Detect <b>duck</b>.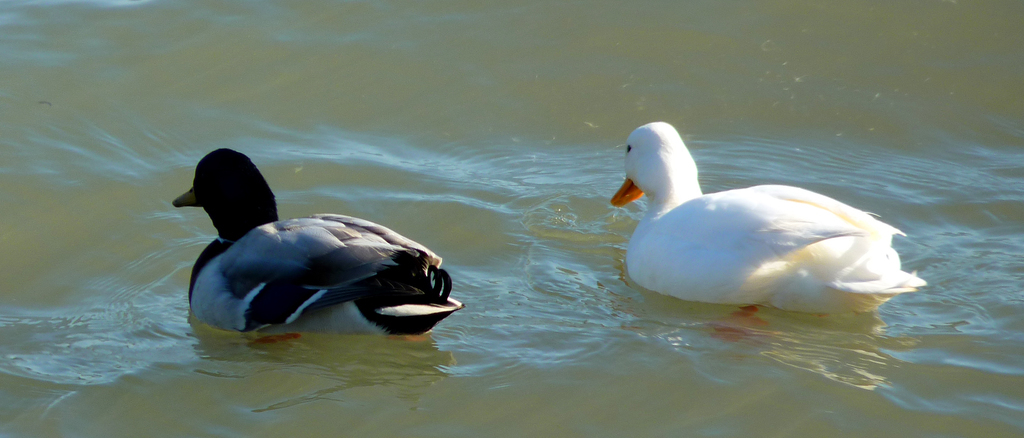
Detected at {"x1": 168, "y1": 147, "x2": 479, "y2": 336}.
